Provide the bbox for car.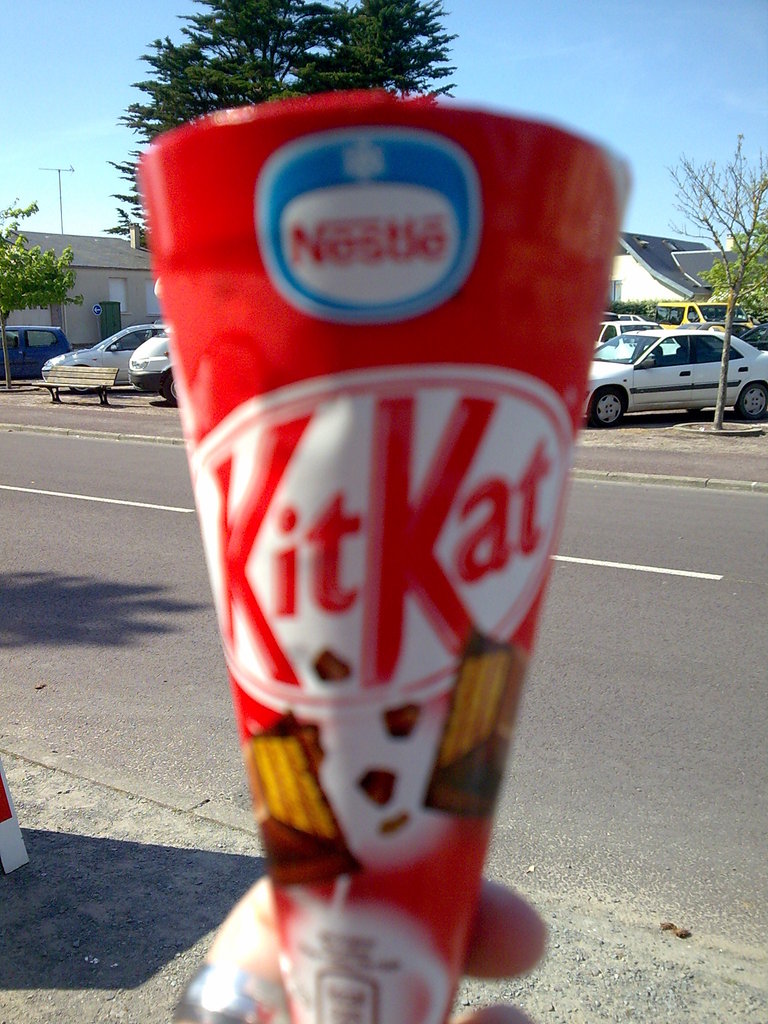
bbox(131, 330, 183, 405).
